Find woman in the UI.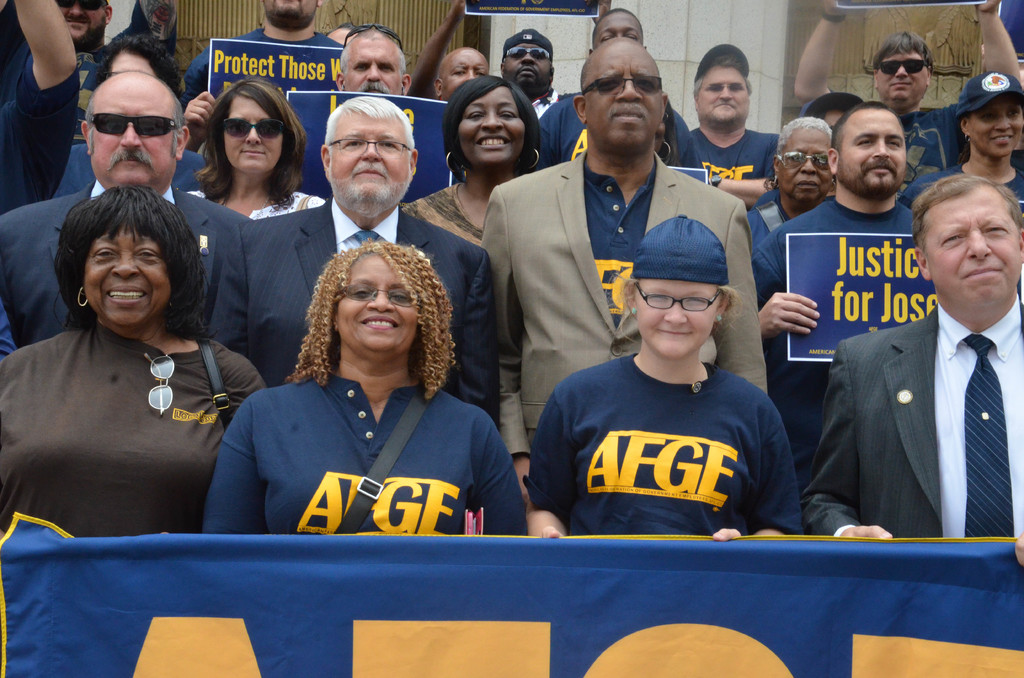
UI element at bbox=(518, 213, 803, 546).
